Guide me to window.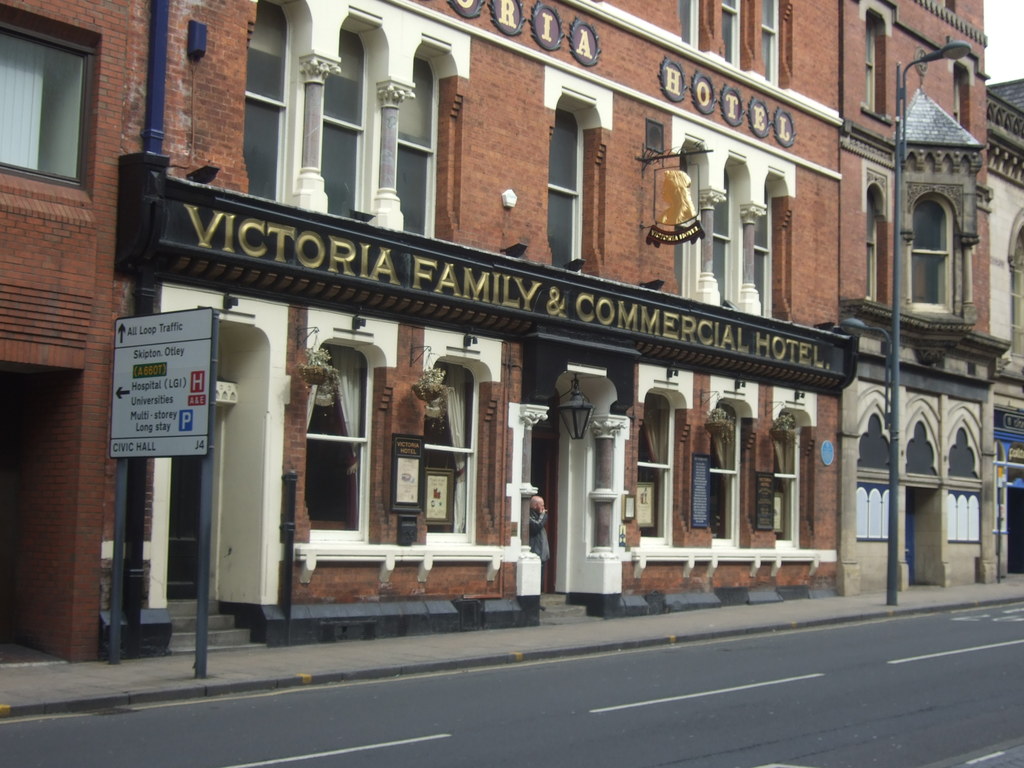
Guidance: x1=632 y1=386 x2=684 y2=547.
